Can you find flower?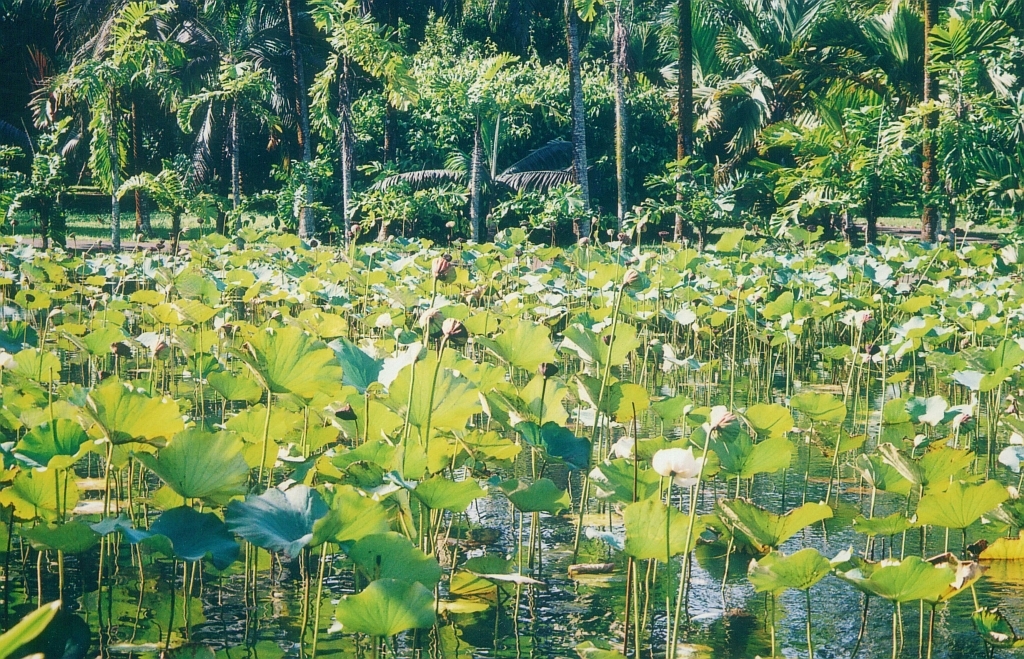
Yes, bounding box: [left=652, top=448, right=705, bottom=485].
